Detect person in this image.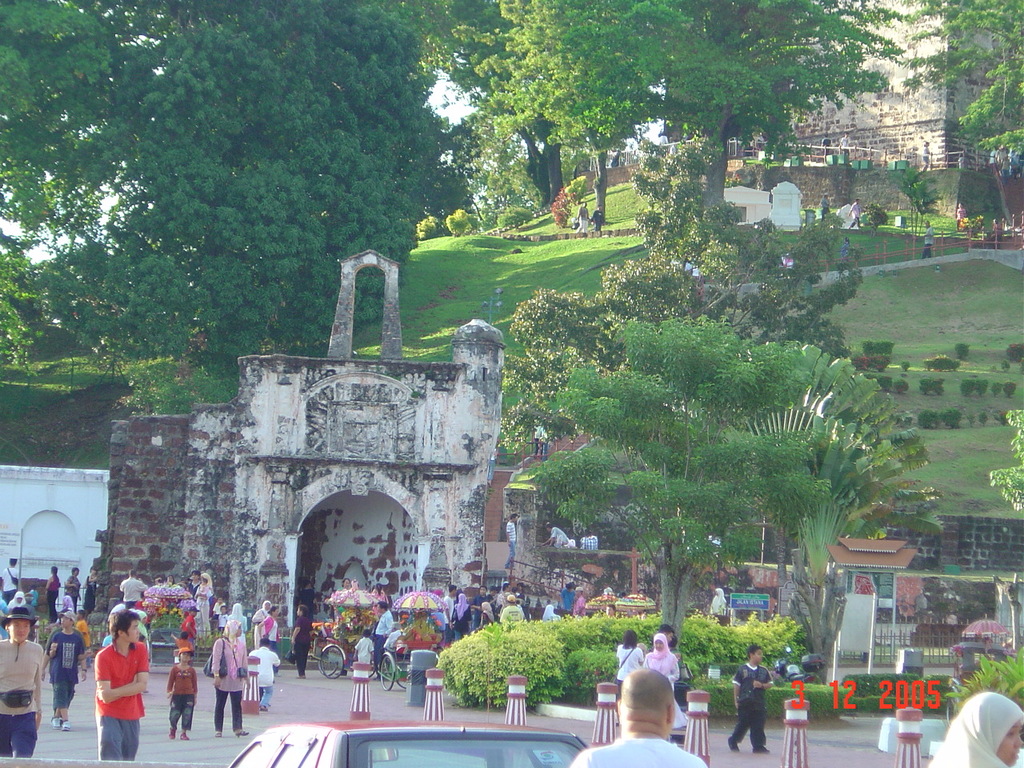
Detection: box(486, 587, 494, 603).
